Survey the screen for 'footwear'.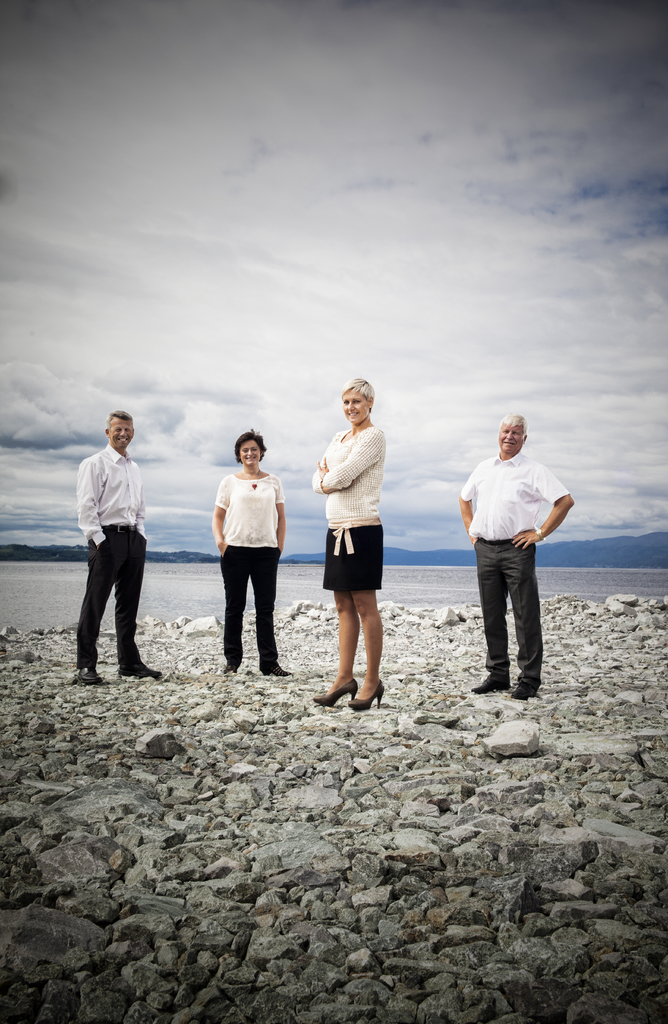
Survey found: (left=265, top=668, right=288, bottom=678).
